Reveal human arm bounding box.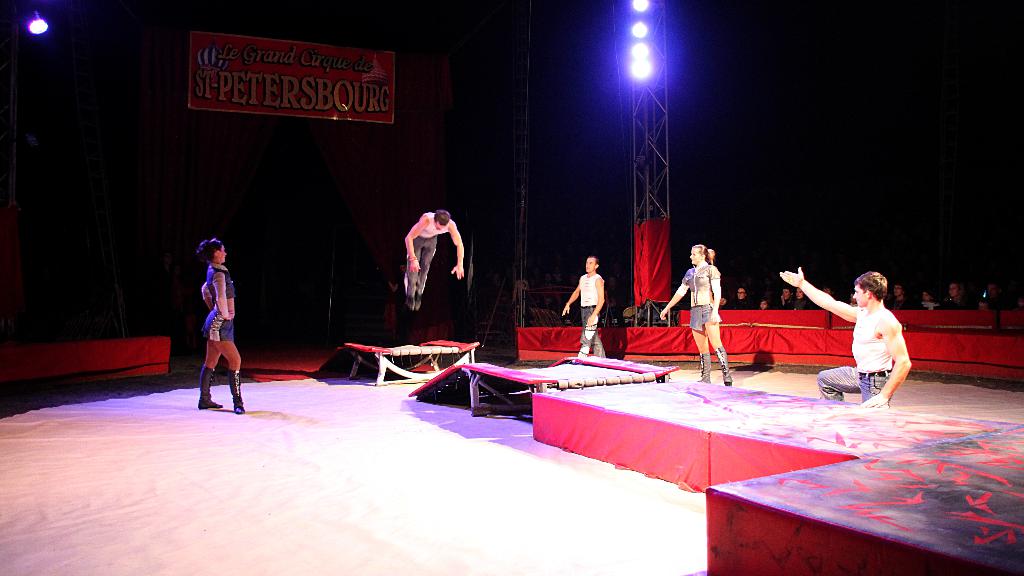
Revealed: (401,221,429,275).
